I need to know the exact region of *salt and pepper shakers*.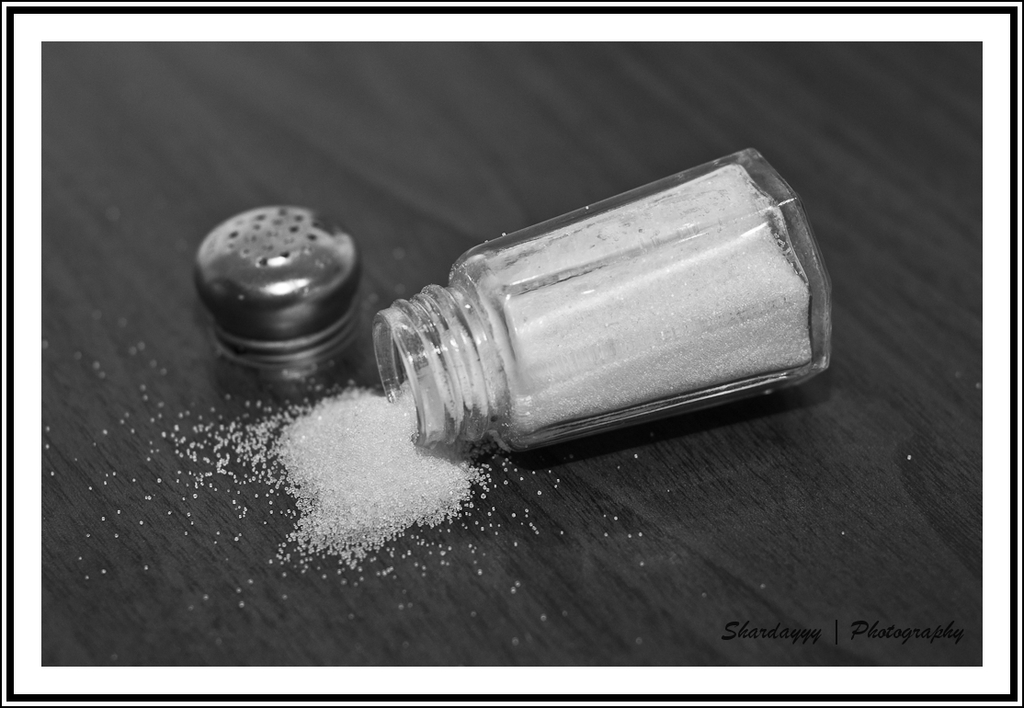
Region: 373:135:834:446.
